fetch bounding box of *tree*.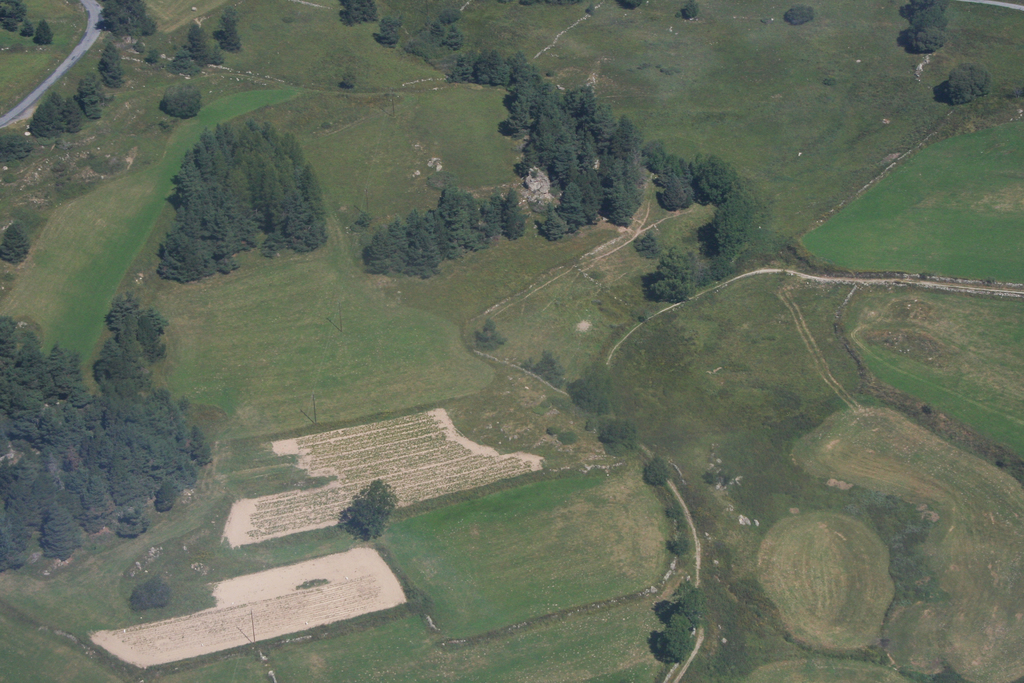
Bbox: pyautogui.locateOnScreen(668, 577, 703, 629).
